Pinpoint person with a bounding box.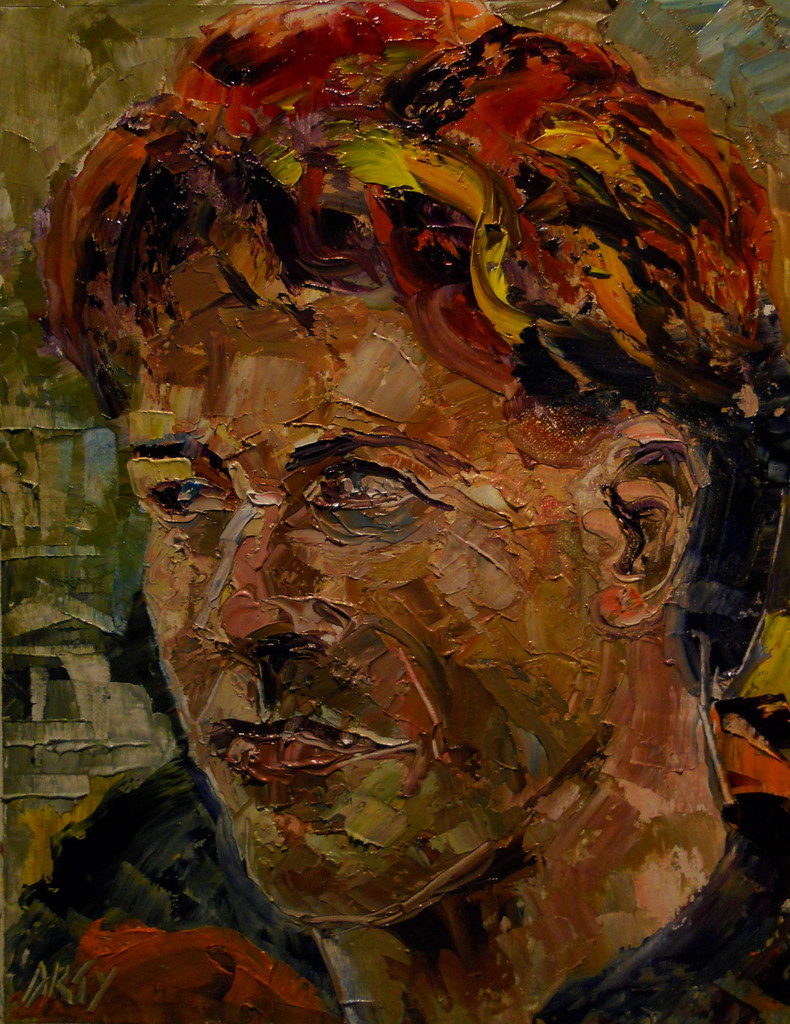
bbox=(0, 0, 789, 1023).
